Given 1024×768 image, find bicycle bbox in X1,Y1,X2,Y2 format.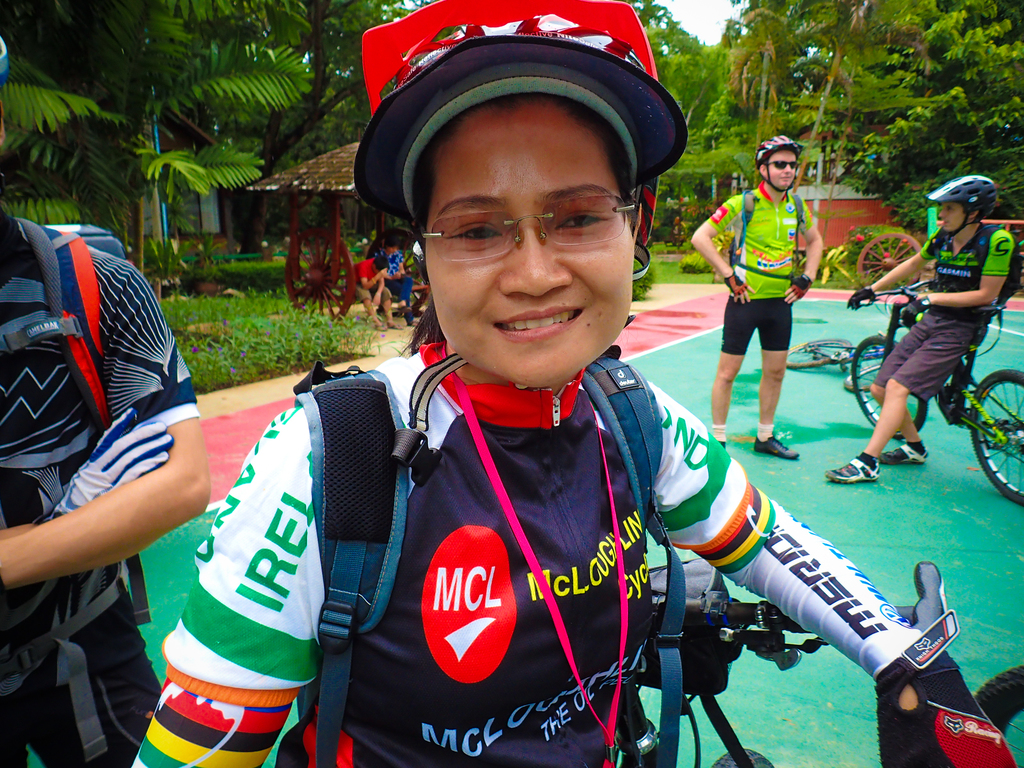
785,330,893,397.
